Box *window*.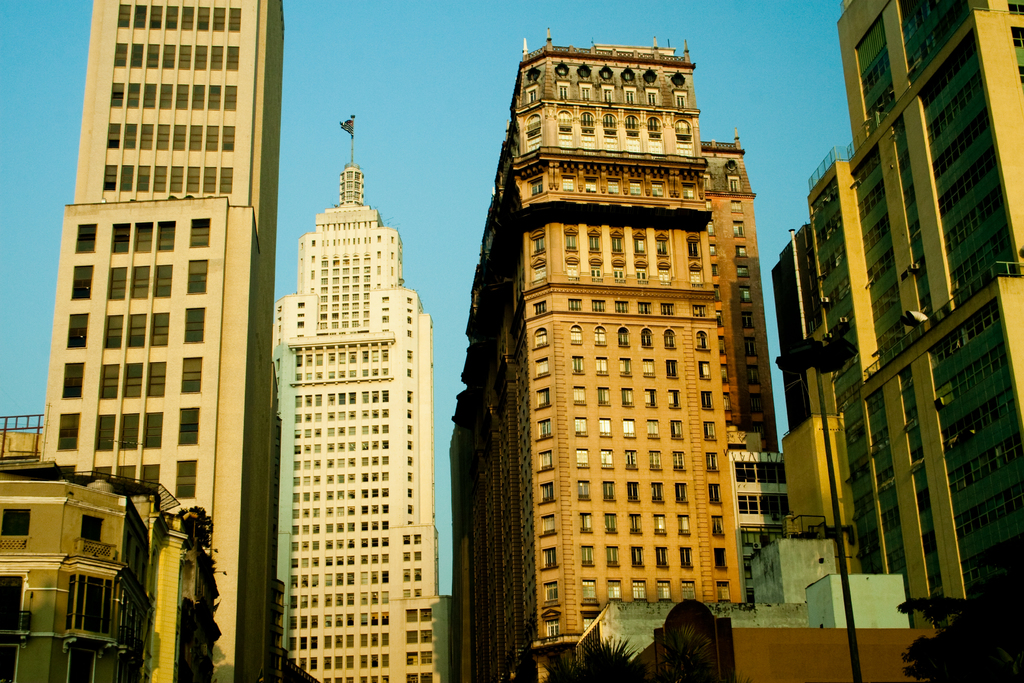
l=675, t=483, r=687, b=504.
